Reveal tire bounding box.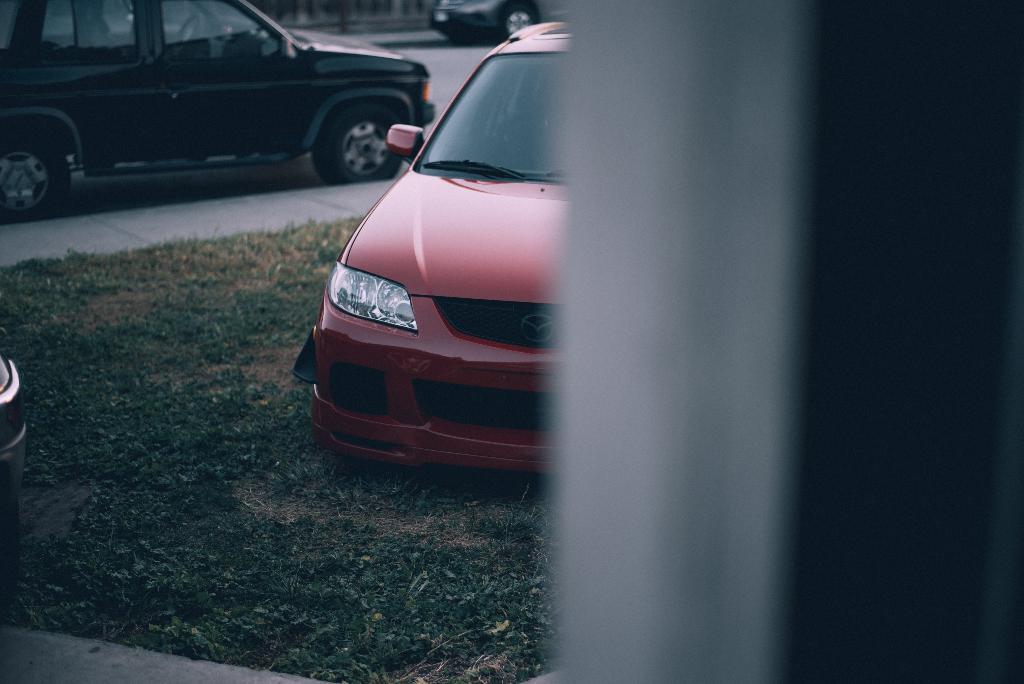
Revealed: (x1=306, y1=102, x2=404, y2=181).
